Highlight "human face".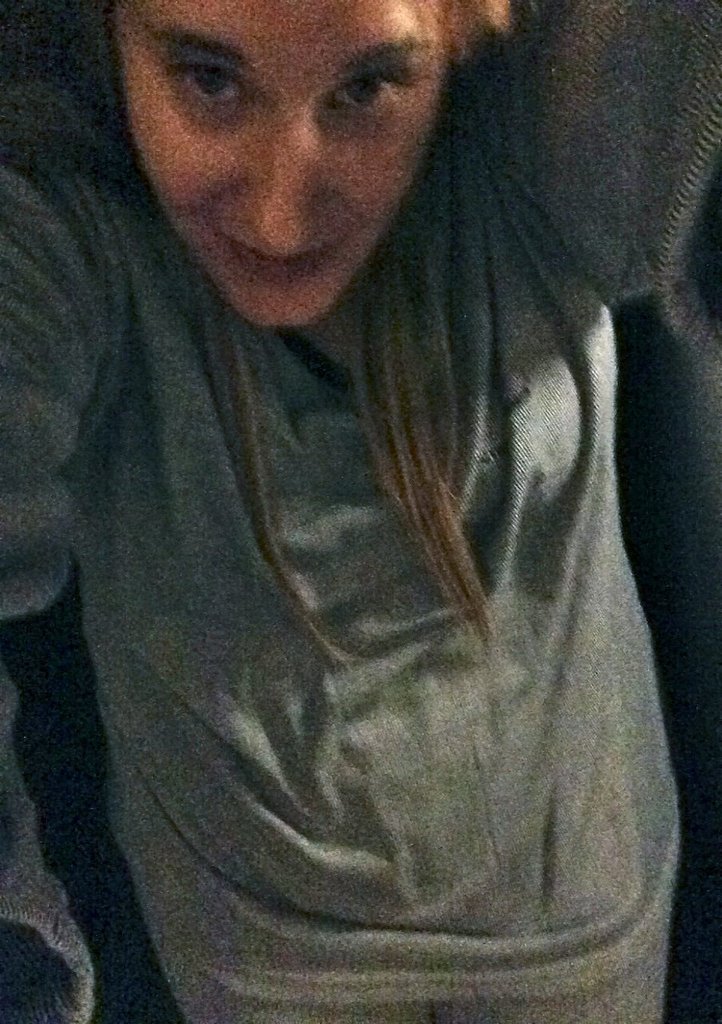
Highlighted region: select_region(119, 0, 465, 327).
